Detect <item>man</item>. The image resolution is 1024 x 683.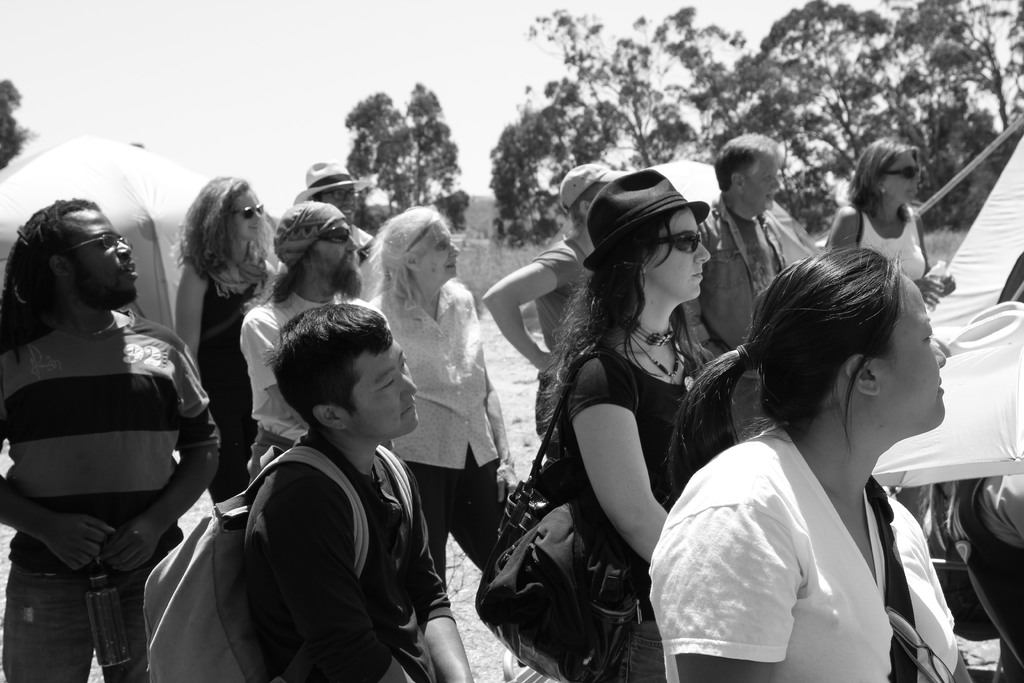
Rect(243, 301, 472, 682).
